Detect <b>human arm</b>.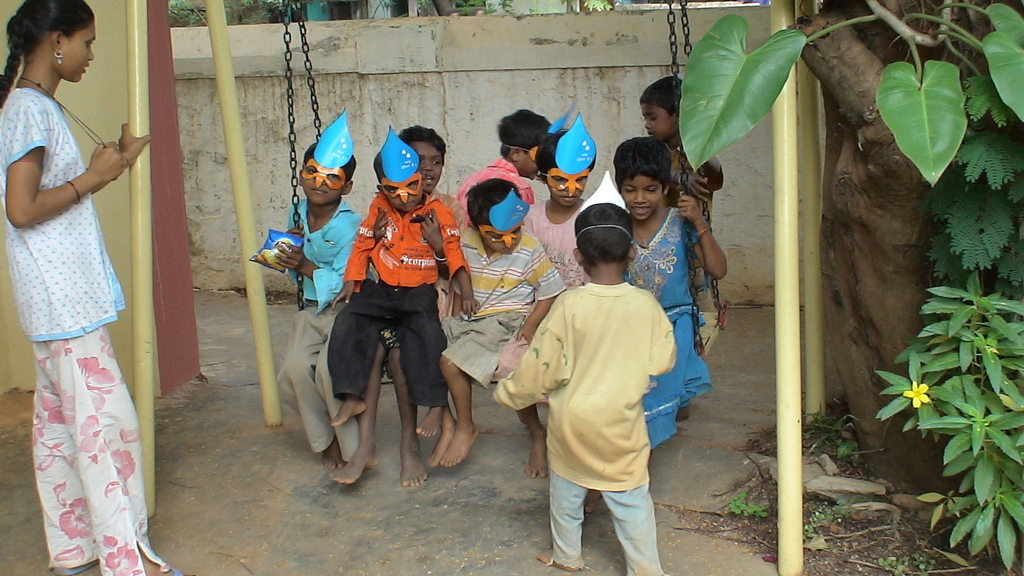
Detected at locate(449, 283, 462, 321).
